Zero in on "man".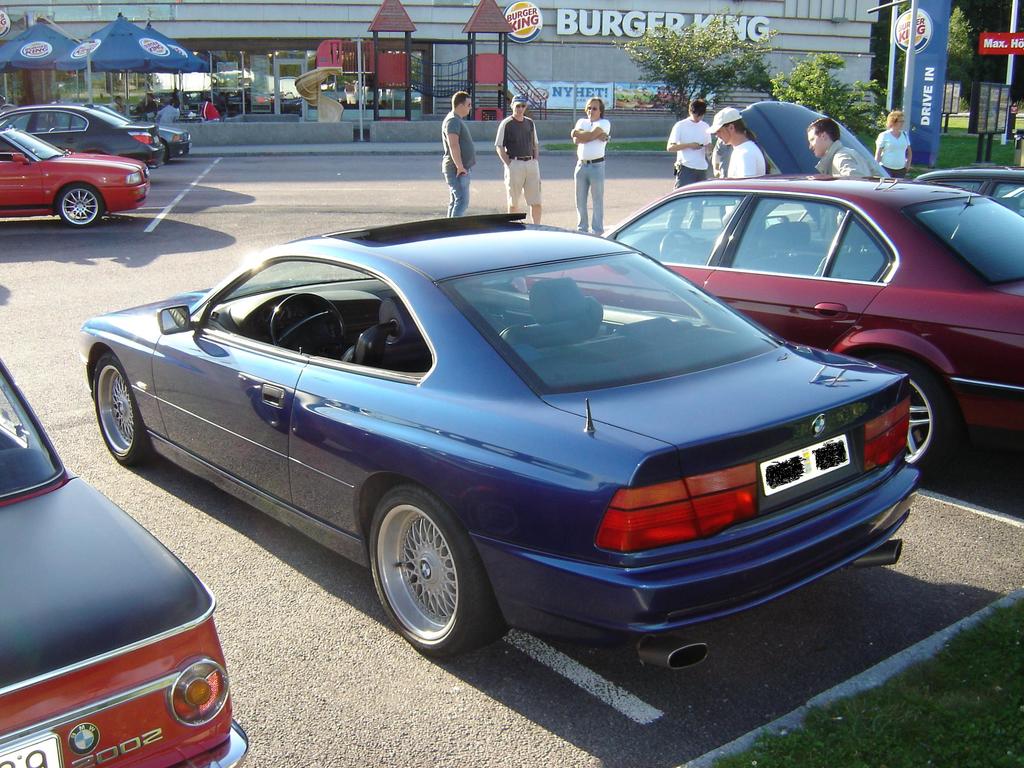
Zeroed in: (573,97,608,236).
